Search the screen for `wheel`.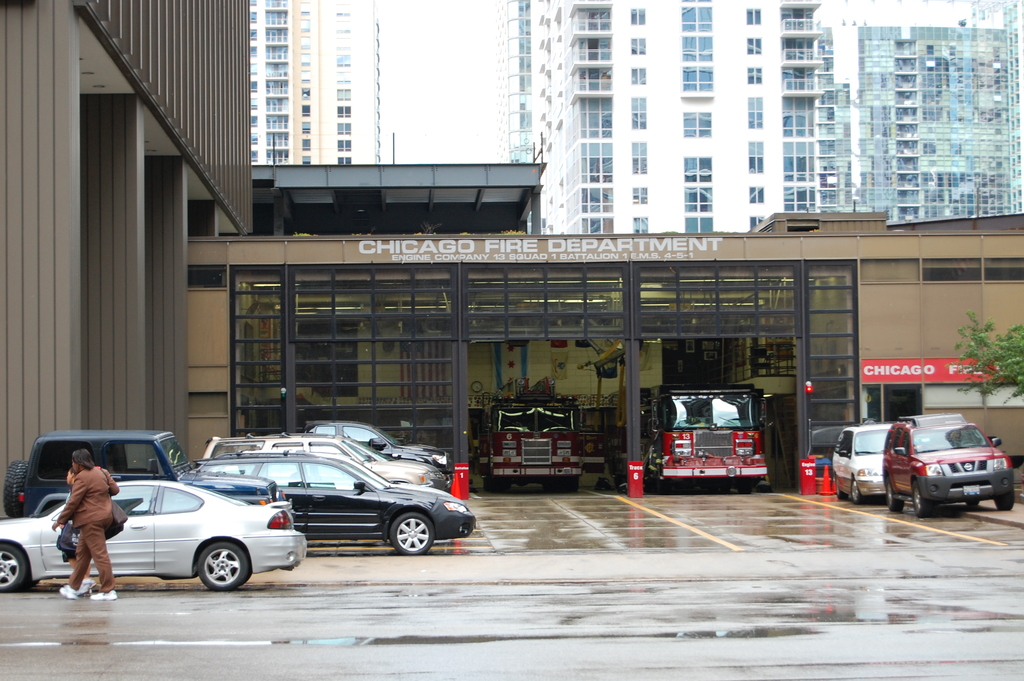
Found at bbox=[967, 498, 980, 509].
